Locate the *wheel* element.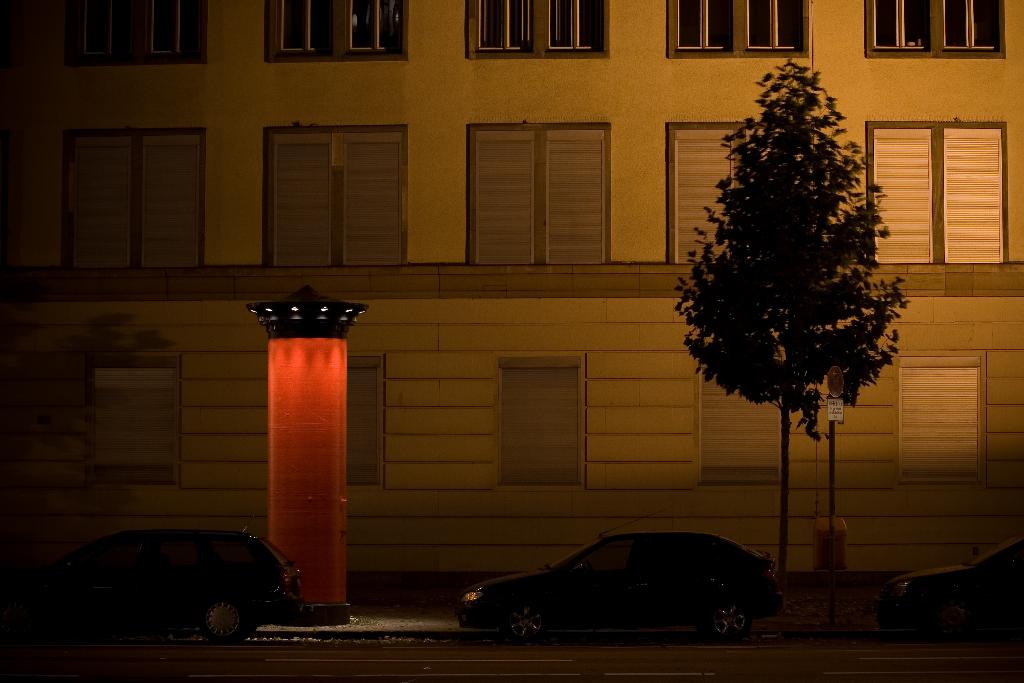
Element bbox: (x1=708, y1=603, x2=749, y2=641).
